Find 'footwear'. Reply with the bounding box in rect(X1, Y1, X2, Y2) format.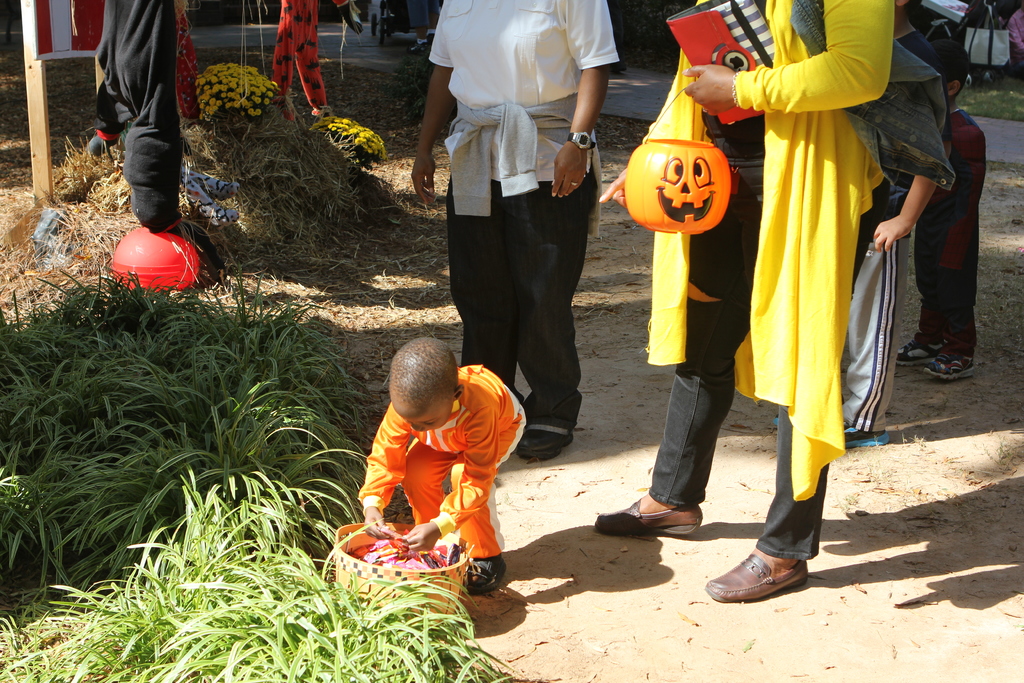
rect(895, 336, 939, 368).
